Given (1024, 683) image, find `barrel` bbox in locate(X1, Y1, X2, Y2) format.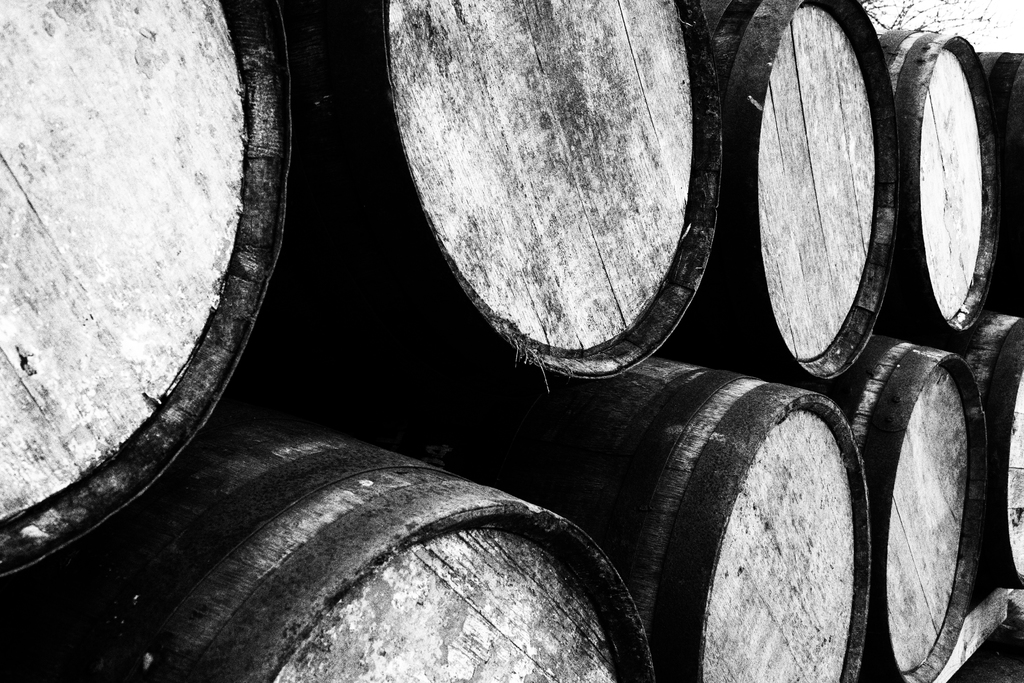
locate(764, 327, 990, 682).
